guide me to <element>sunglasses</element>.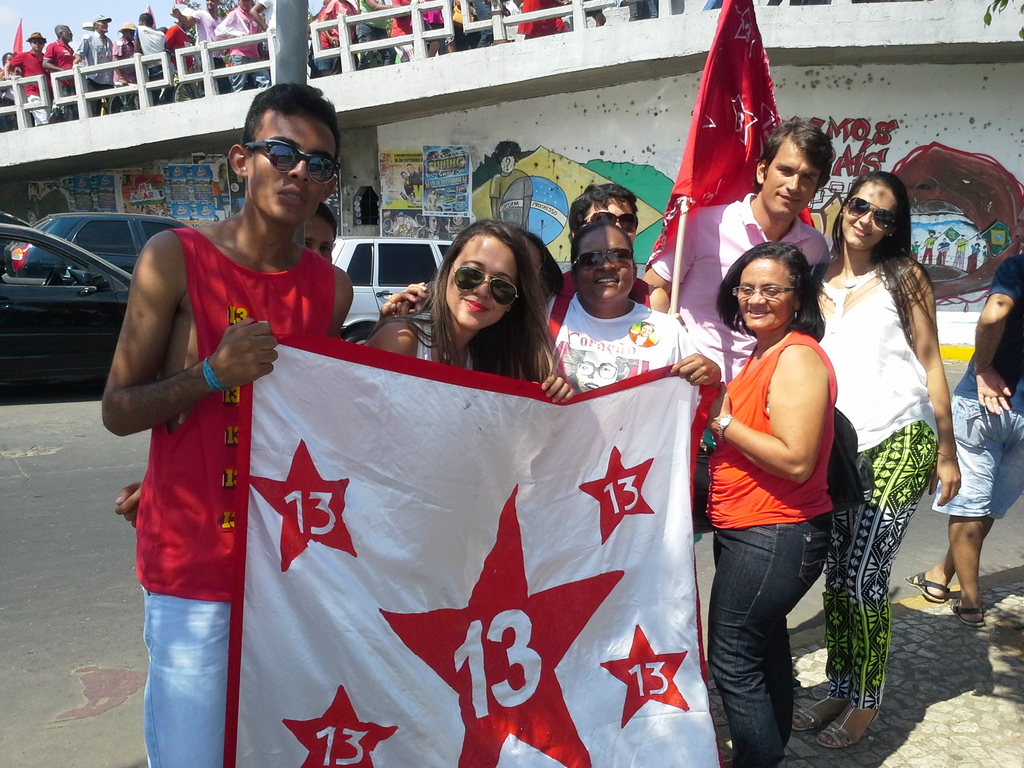
Guidance: 452, 262, 519, 307.
